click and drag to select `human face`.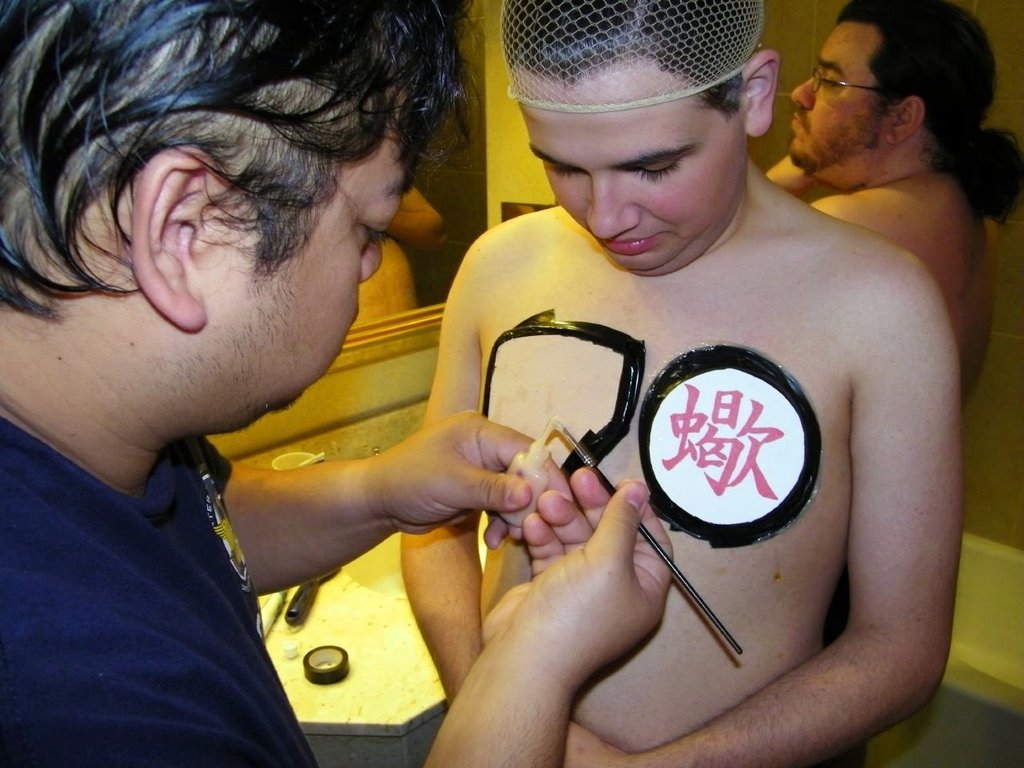
Selection: bbox=[198, 106, 410, 426].
